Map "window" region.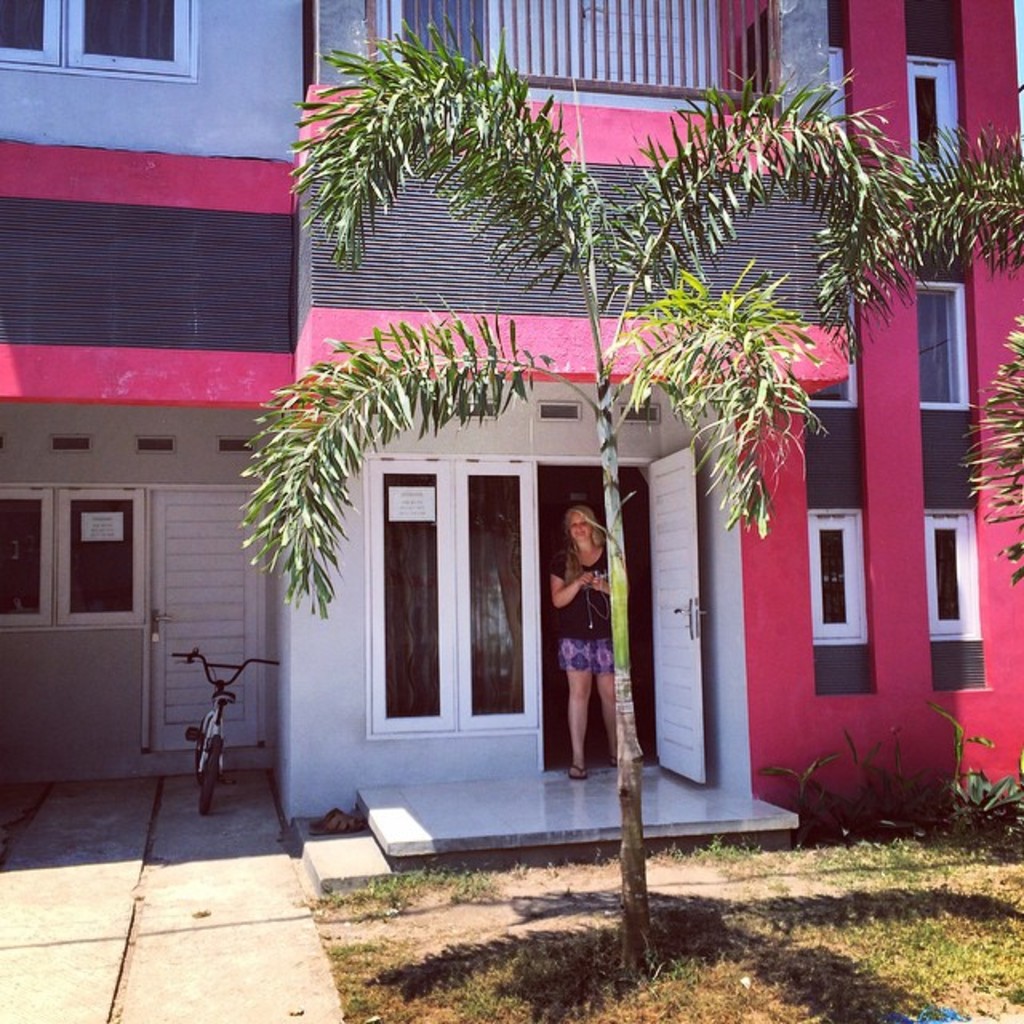
Mapped to [811, 504, 869, 643].
